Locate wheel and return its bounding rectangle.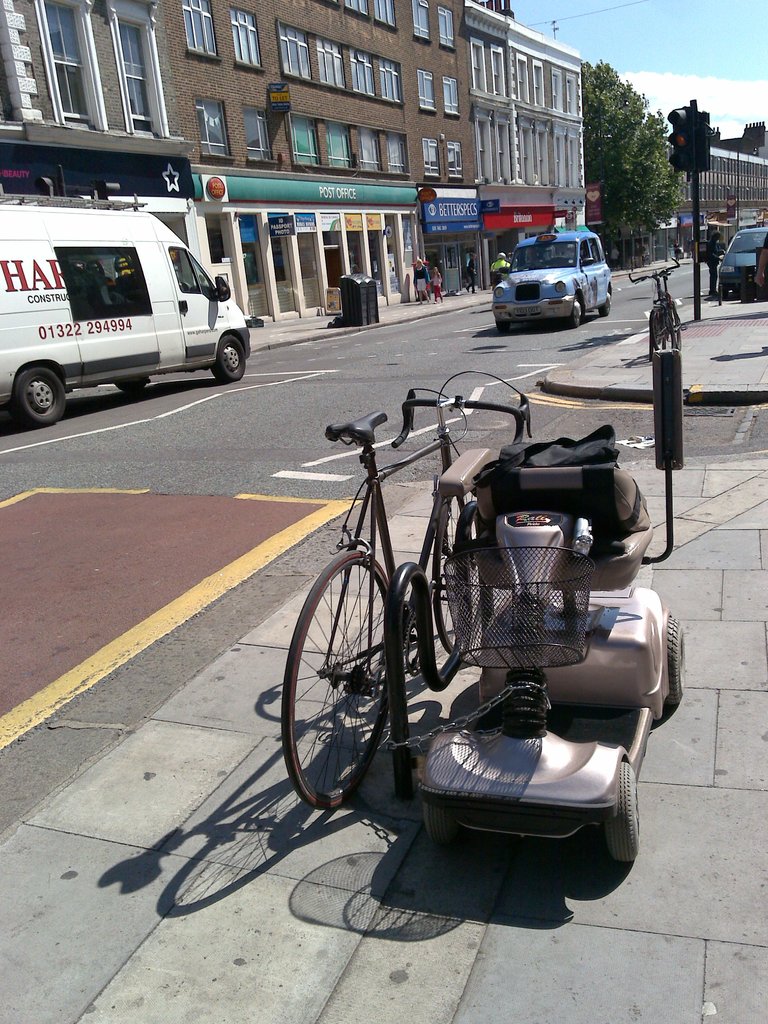
602/762/642/861.
